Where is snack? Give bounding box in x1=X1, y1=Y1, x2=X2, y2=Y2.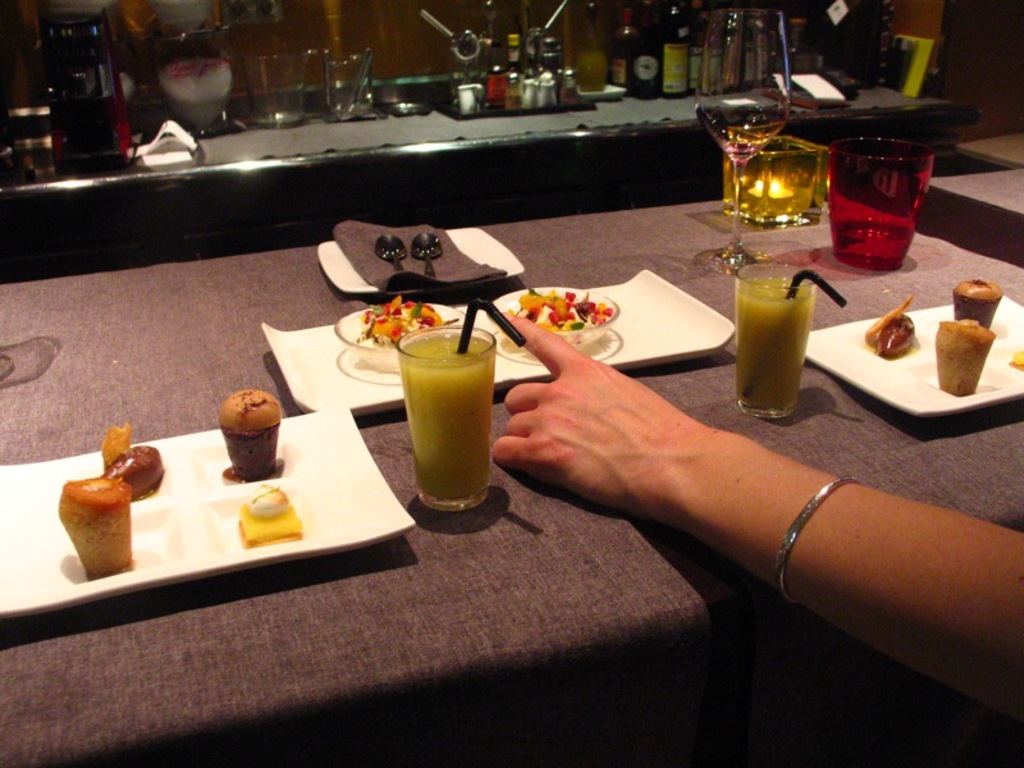
x1=494, y1=288, x2=636, y2=358.
